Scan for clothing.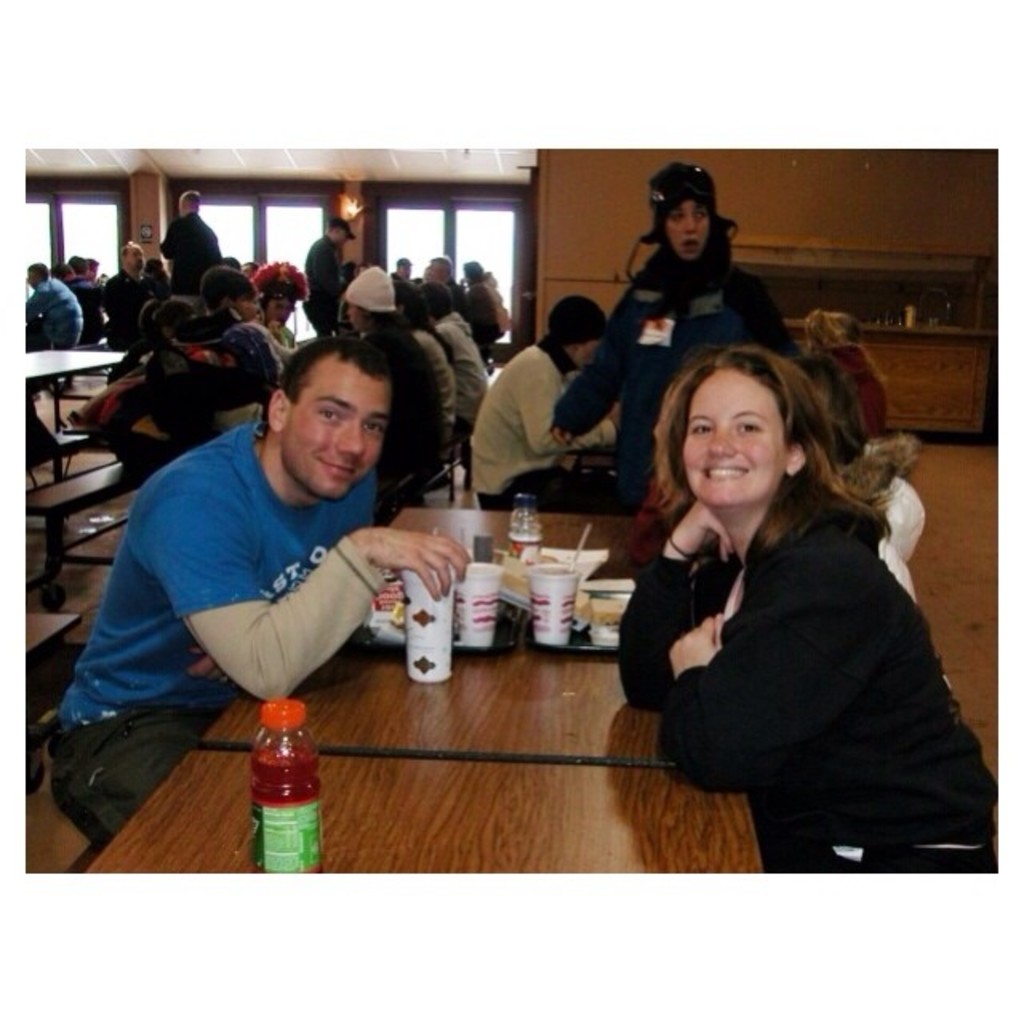
Scan result: <region>302, 232, 346, 339</region>.
